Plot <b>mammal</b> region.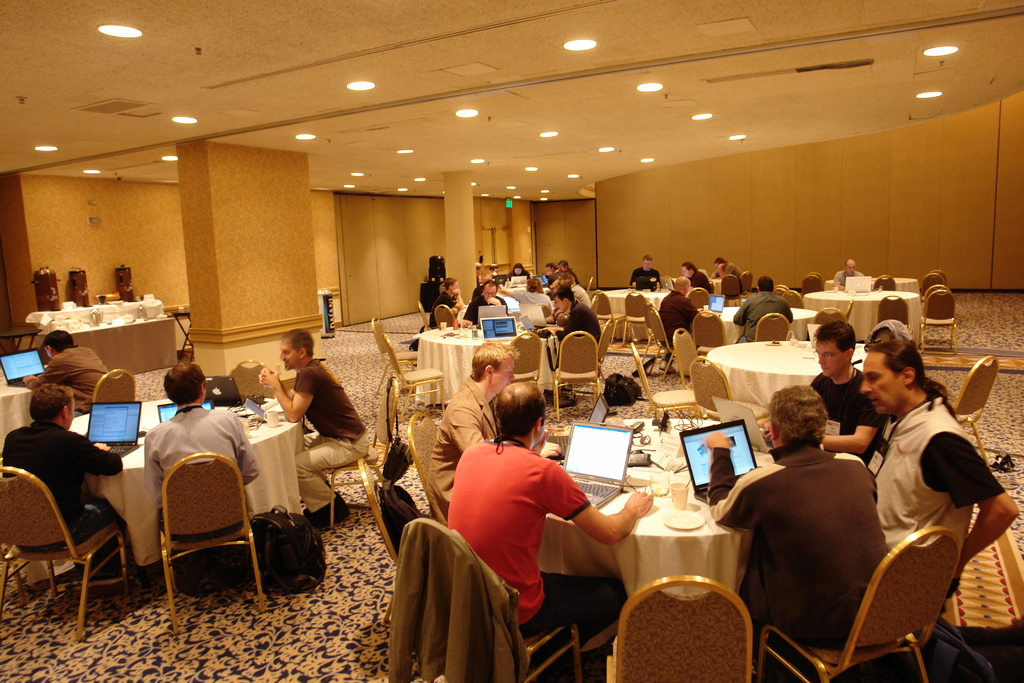
Plotted at BBox(143, 358, 259, 599).
